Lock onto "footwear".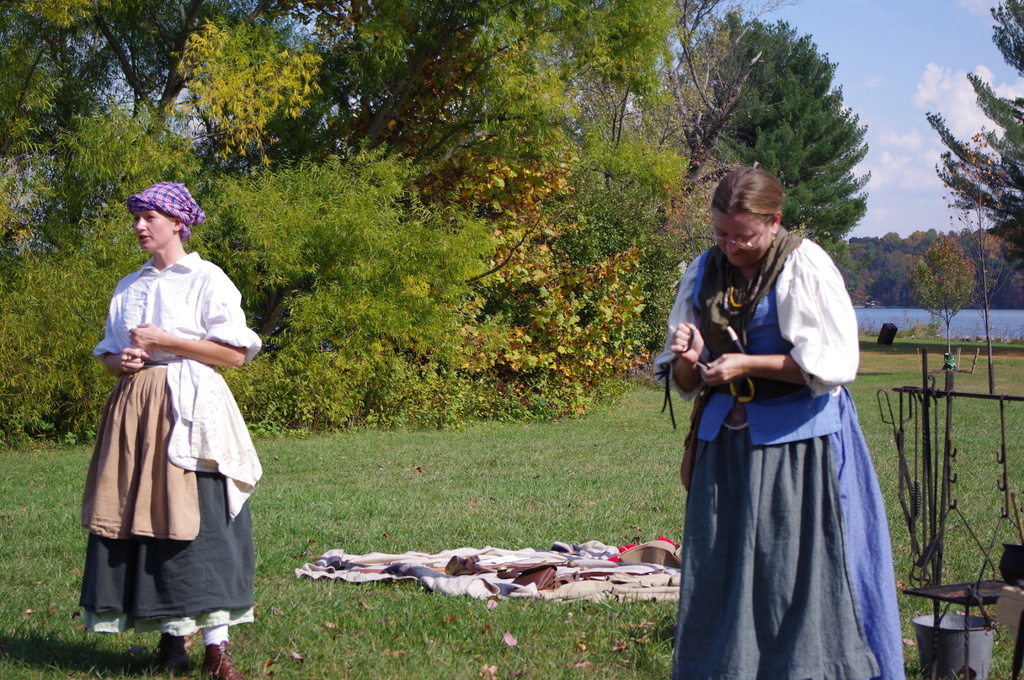
Locked: {"x1": 157, "y1": 631, "x2": 189, "y2": 676}.
